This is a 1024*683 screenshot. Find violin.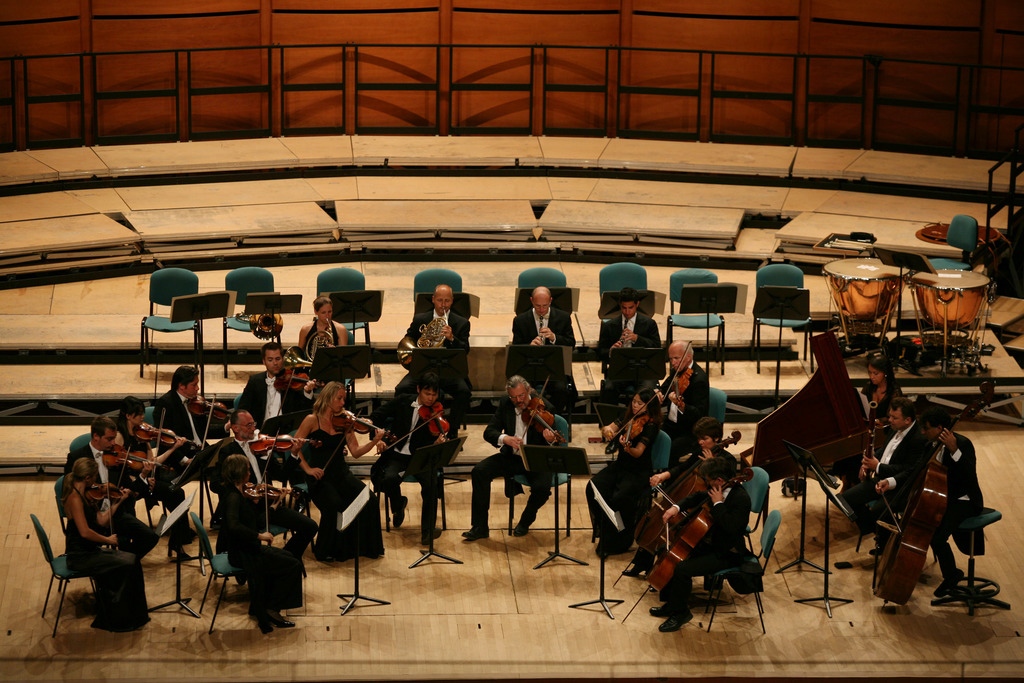
Bounding box: x1=632 y1=448 x2=754 y2=598.
